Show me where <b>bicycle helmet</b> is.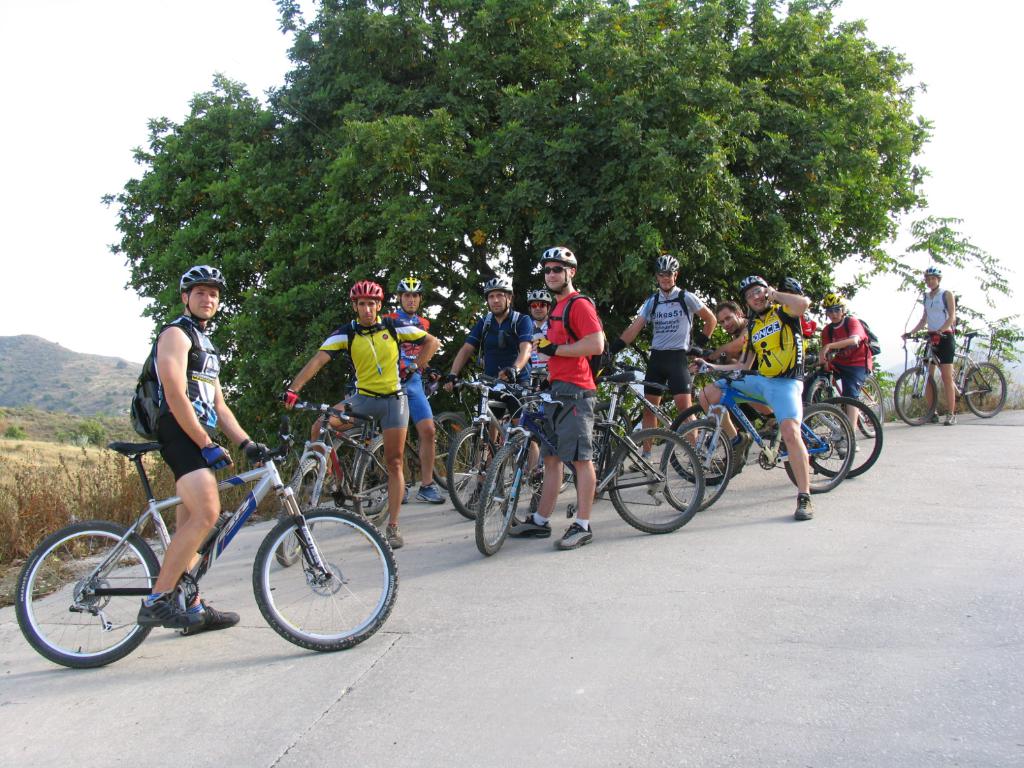
<b>bicycle helmet</b> is at 543:245:574:266.
